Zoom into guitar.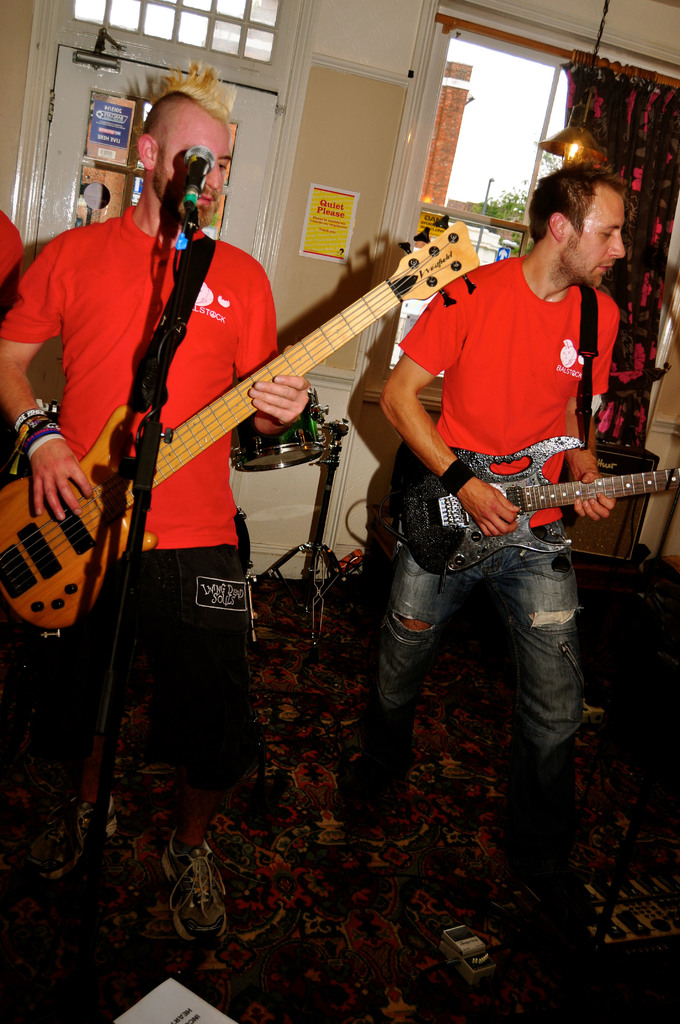
Zoom target: [0, 209, 505, 625].
